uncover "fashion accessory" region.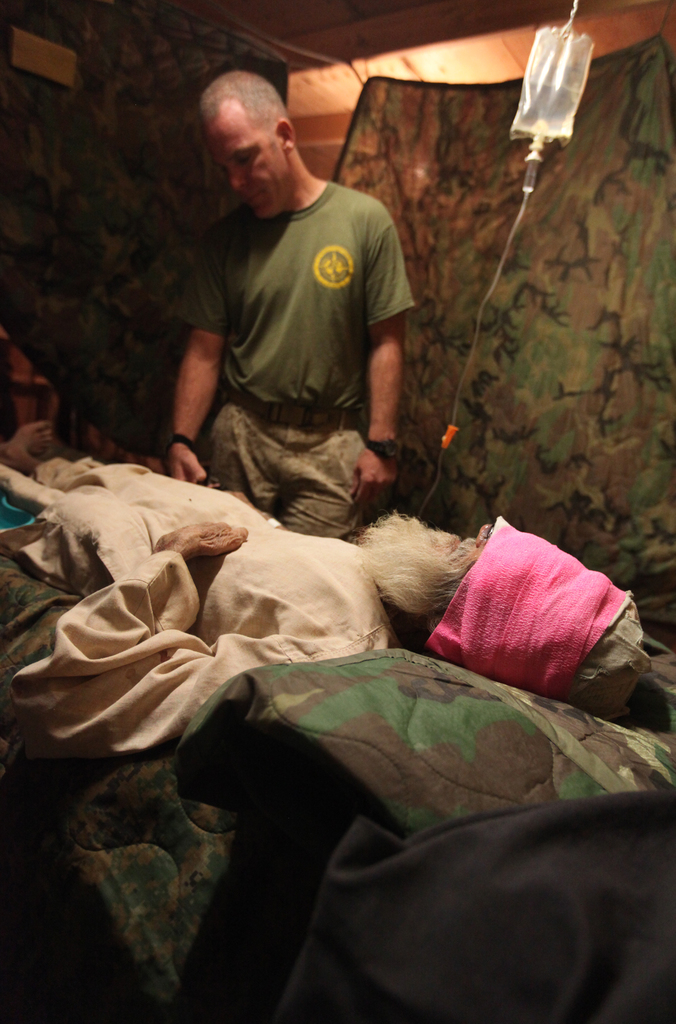
Uncovered: locate(162, 433, 193, 451).
